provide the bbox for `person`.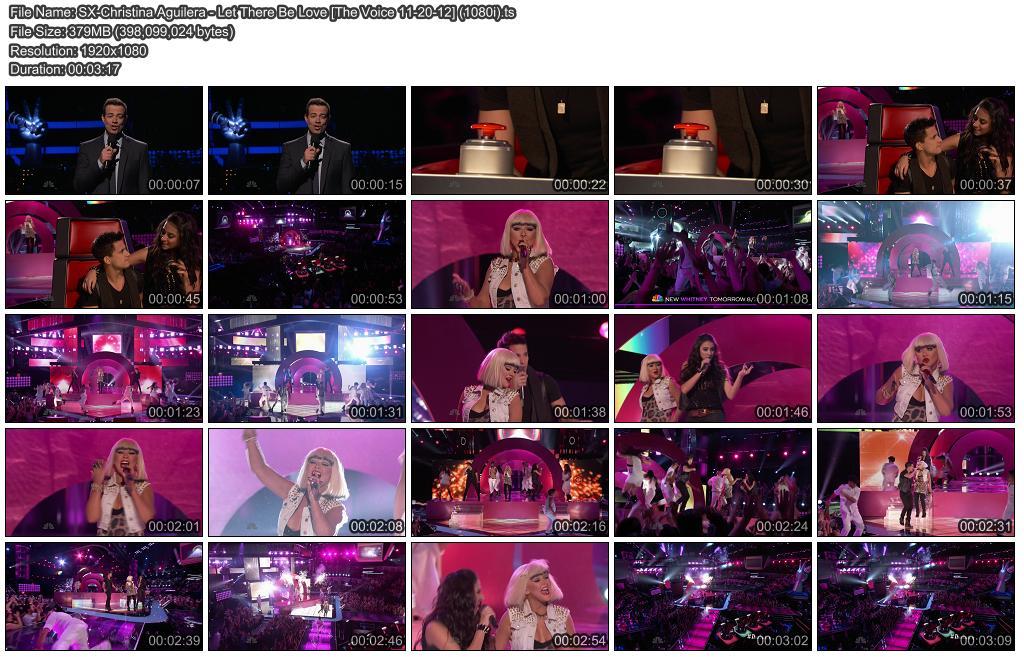
139/573/163/613.
